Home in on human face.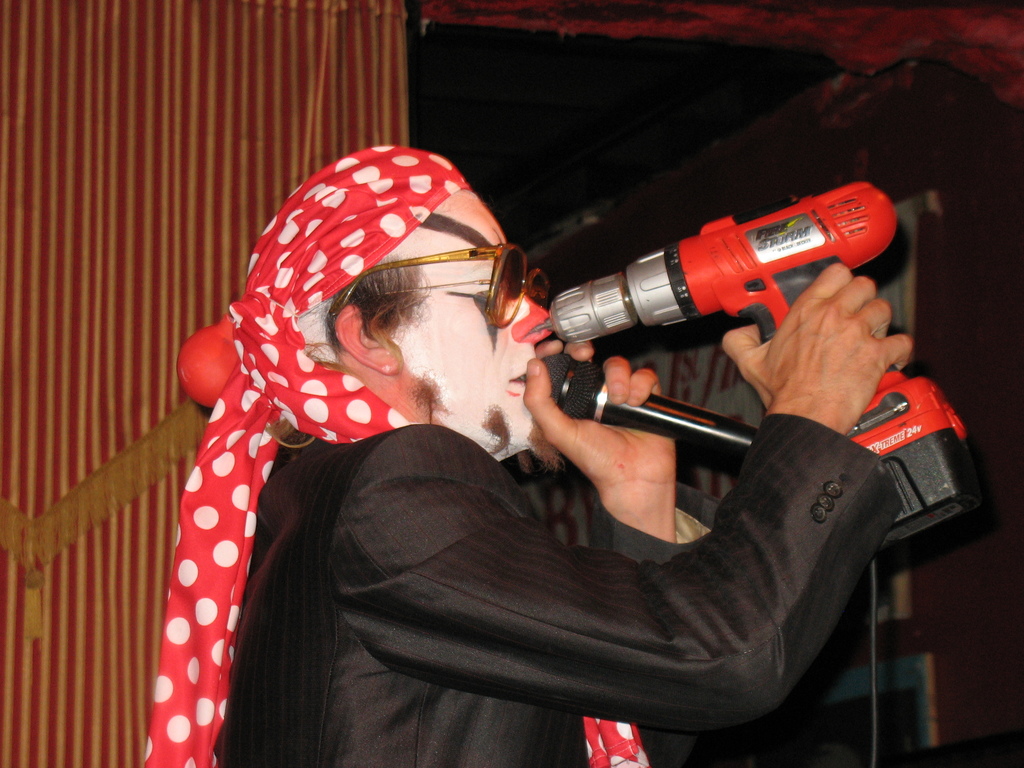
Homed in at l=387, t=187, r=553, b=450.
